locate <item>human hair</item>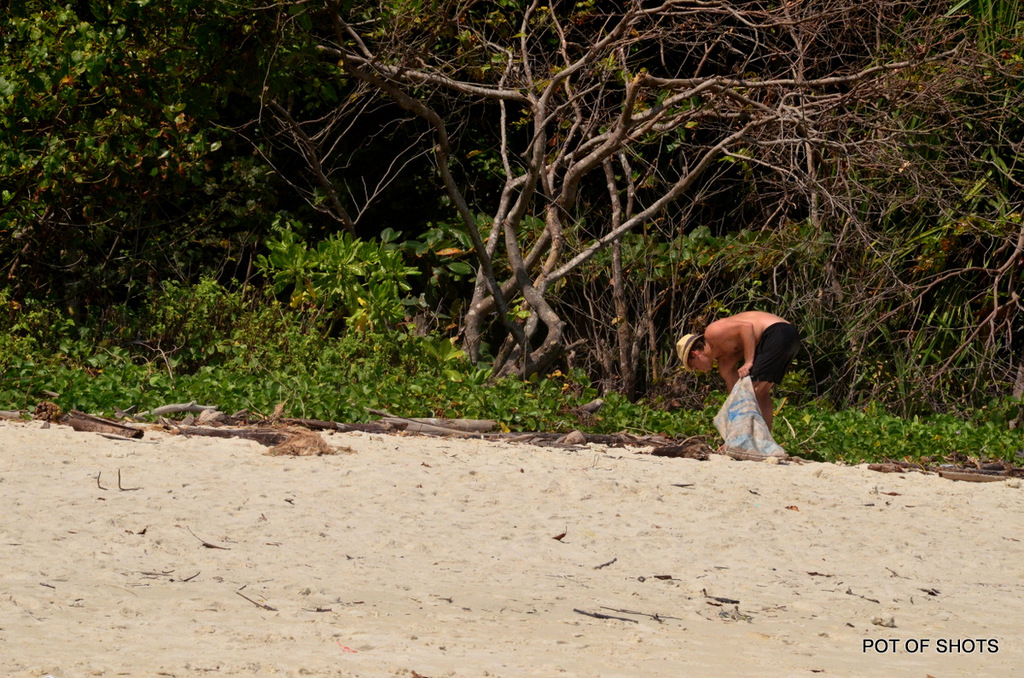
bbox=(688, 334, 709, 350)
